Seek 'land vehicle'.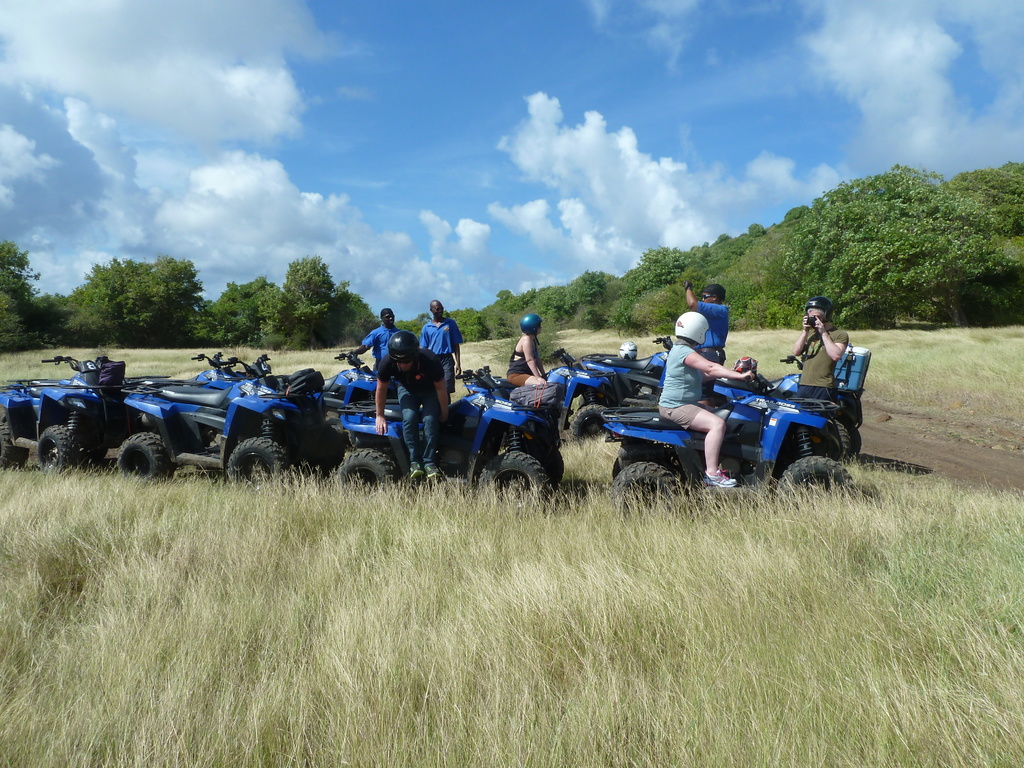
region(0, 356, 138, 476).
